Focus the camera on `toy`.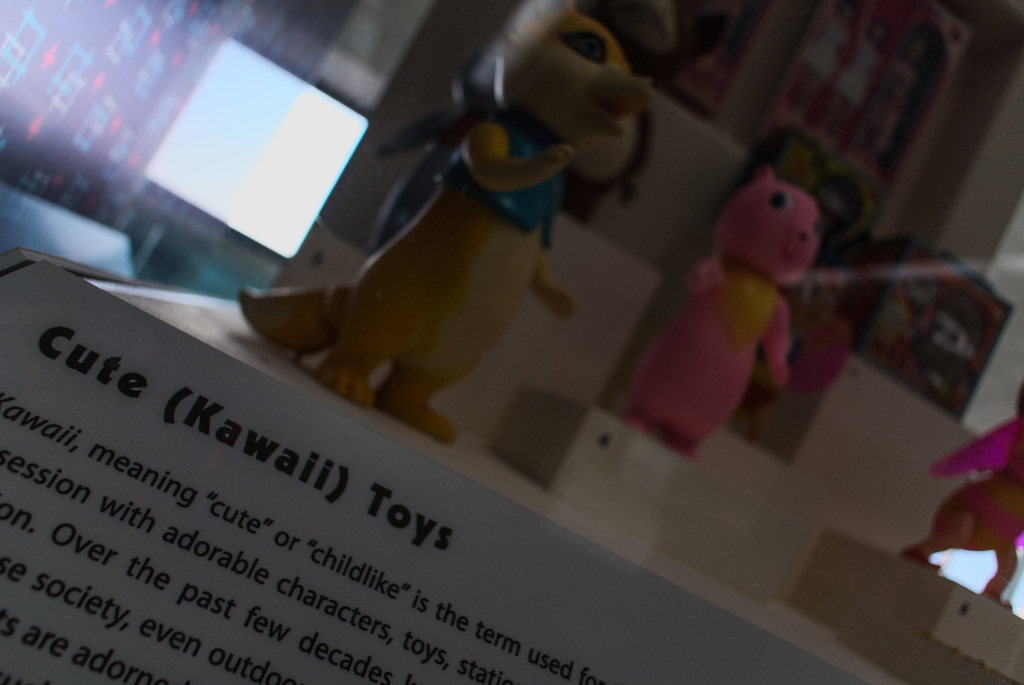
Focus region: {"left": 614, "top": 166, "right": 829, "bottom": 476}.
